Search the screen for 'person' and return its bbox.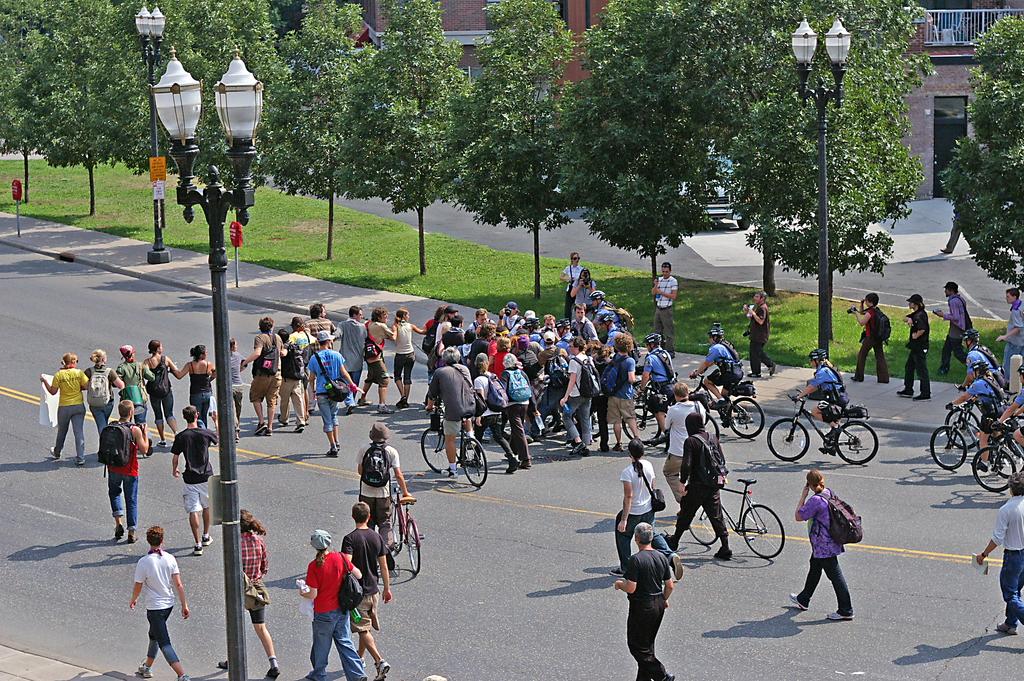
Found: <bbox>804, 468, 871, 624</bbox>.
